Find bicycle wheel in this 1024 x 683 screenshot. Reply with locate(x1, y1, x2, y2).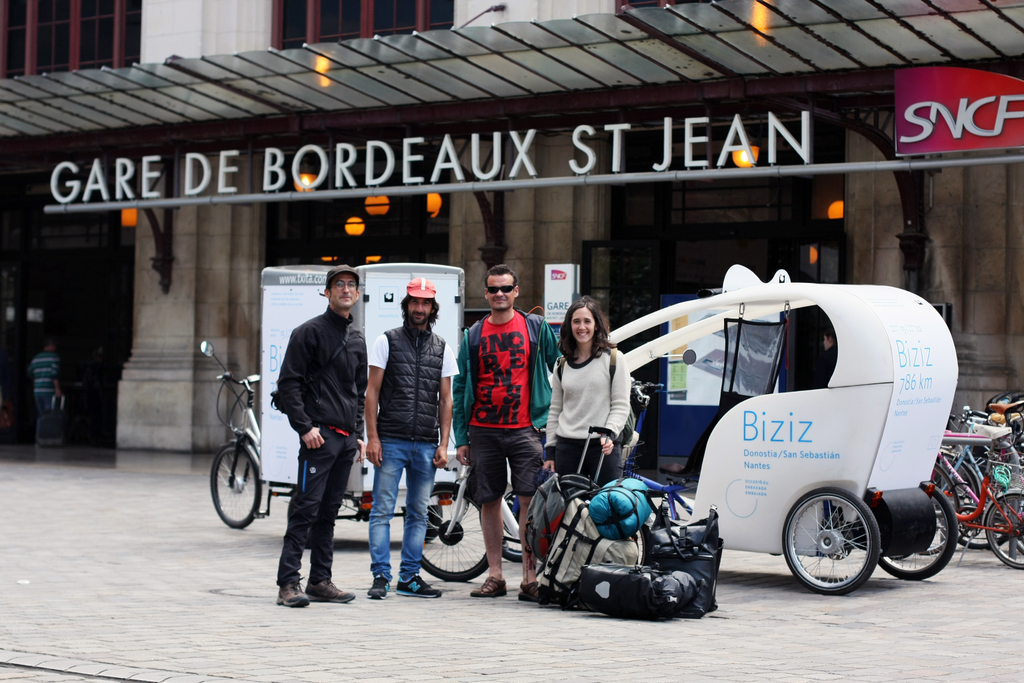
locate(946, 458, 980, 515).
